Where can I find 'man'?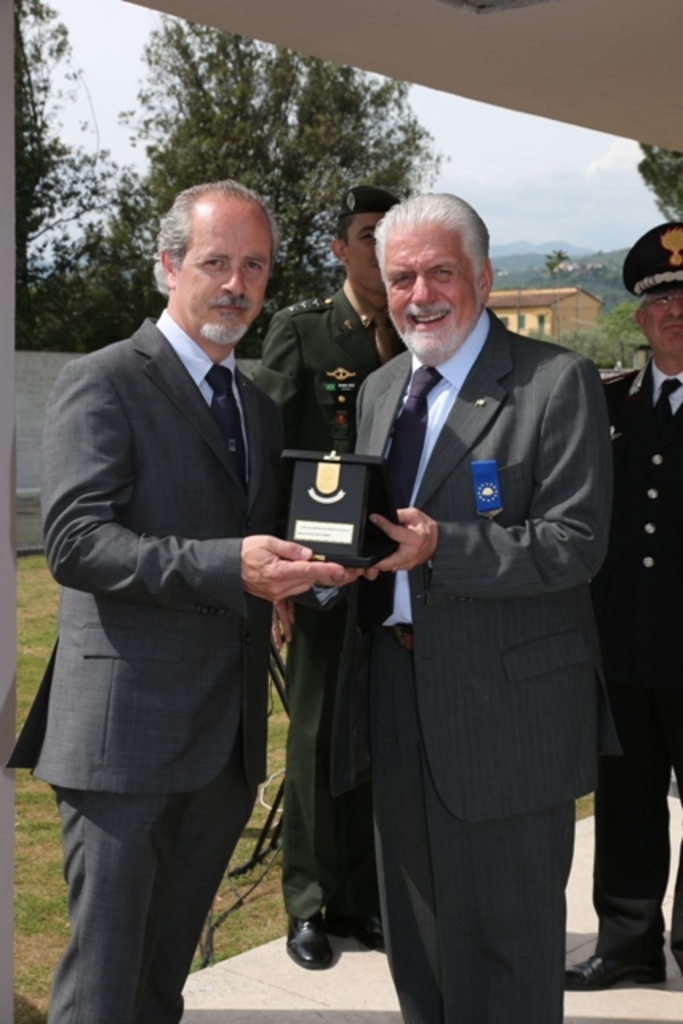
You can find it at bbox(40, 152, 342, 1000).
